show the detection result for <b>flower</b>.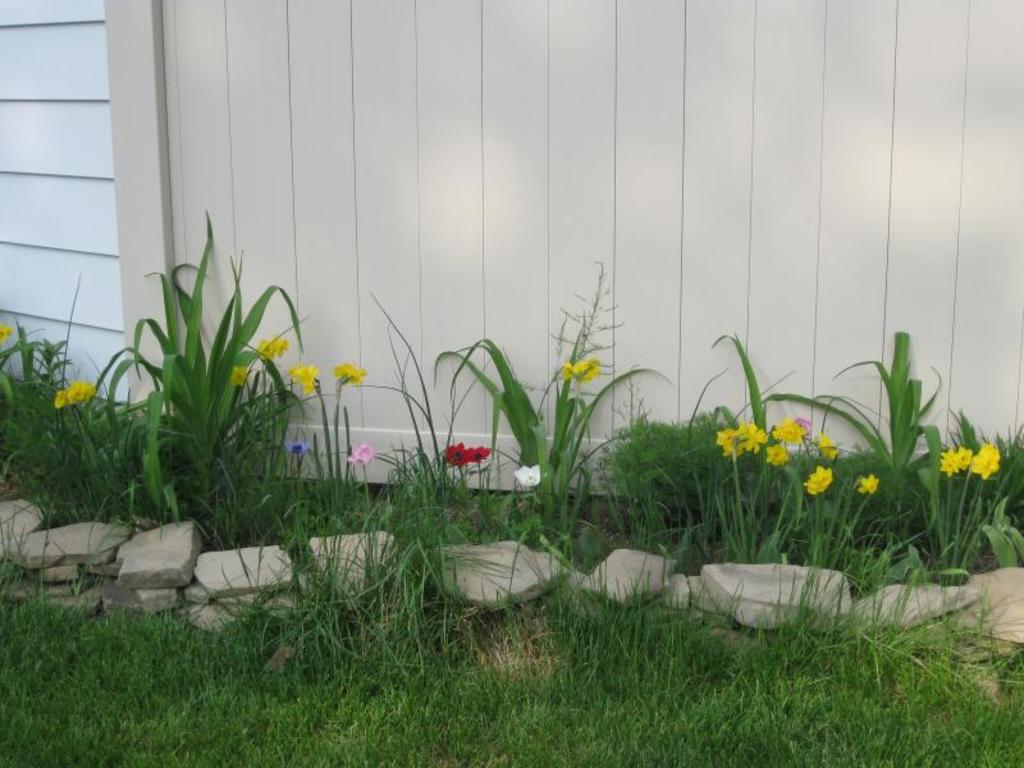
[230,360,250,387].
